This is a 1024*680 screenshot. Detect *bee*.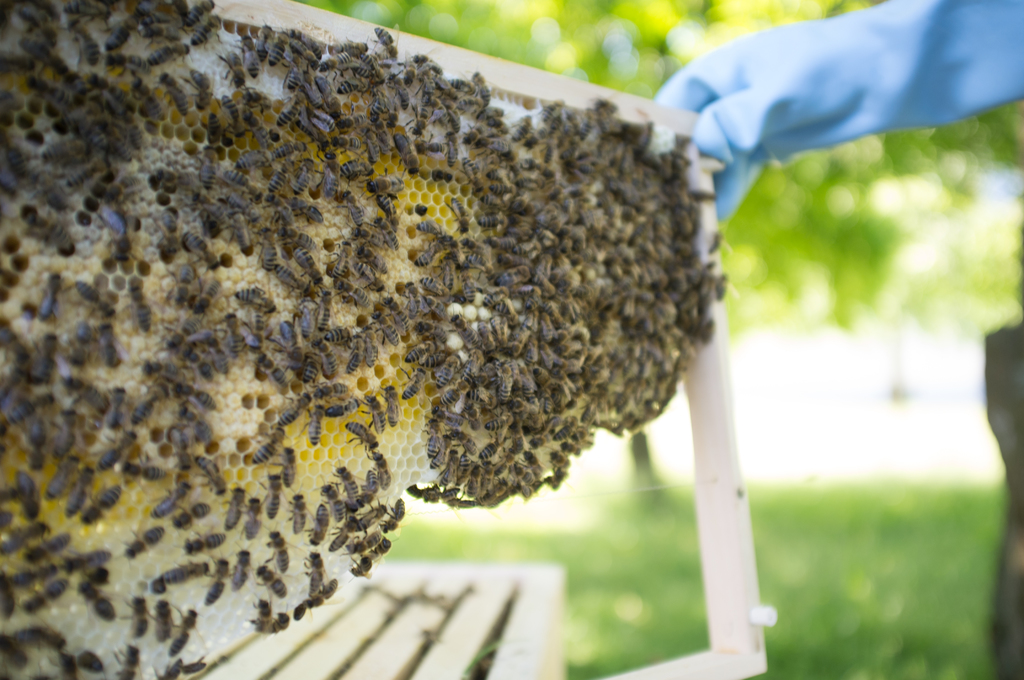
select_region(106, 433, 130, 467).
